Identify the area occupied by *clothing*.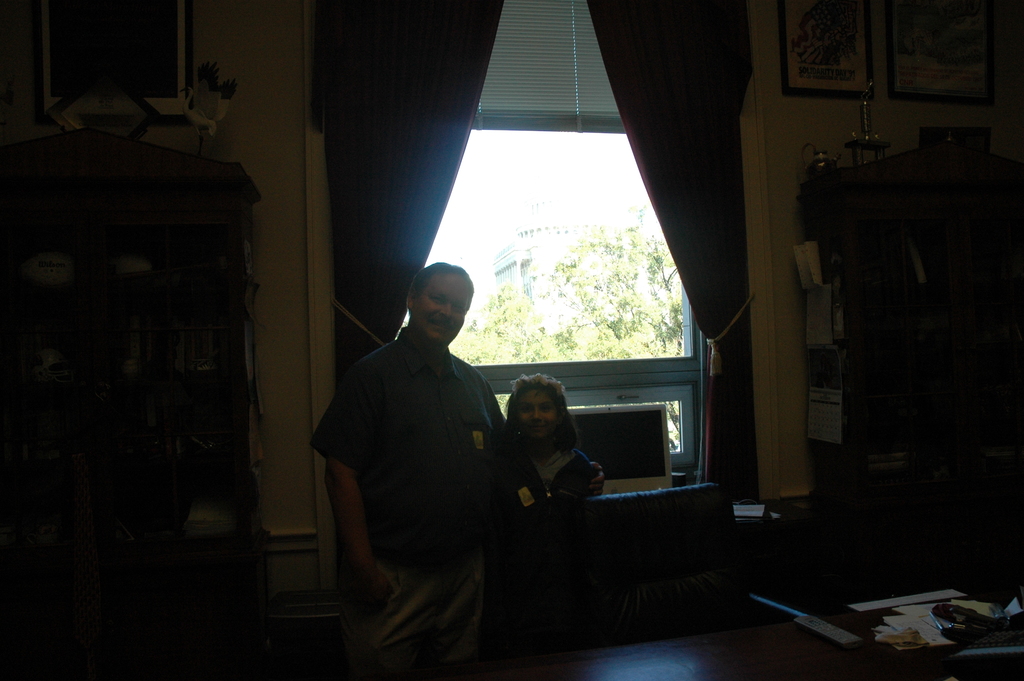
Area: select_region(506, 448, 594, 500).
